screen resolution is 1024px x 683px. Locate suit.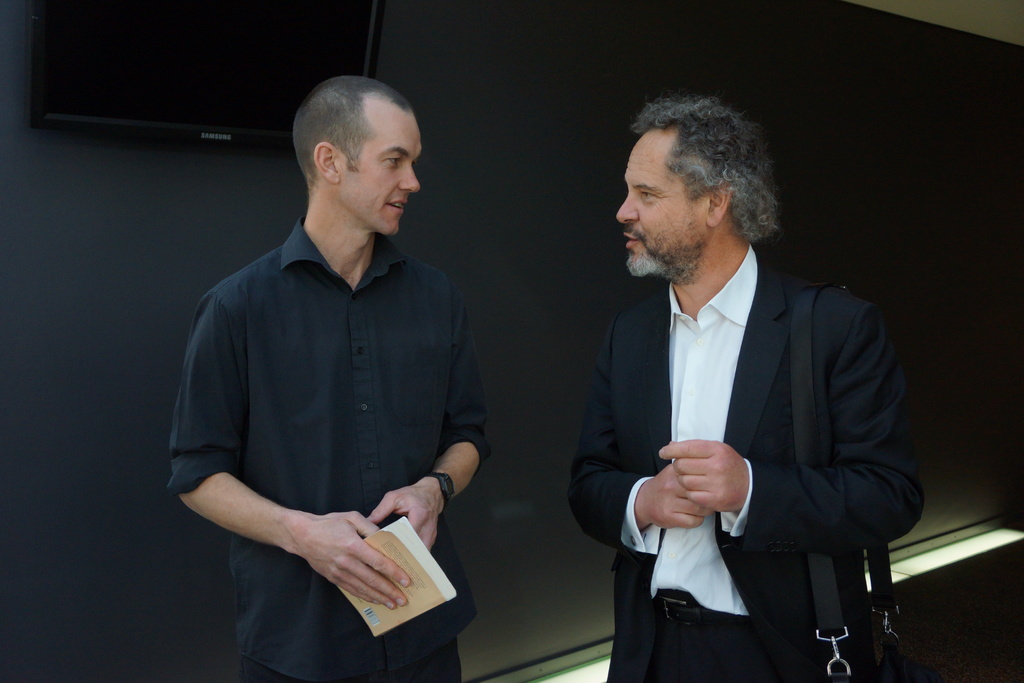
BBox(550, 258, 954, 682).
